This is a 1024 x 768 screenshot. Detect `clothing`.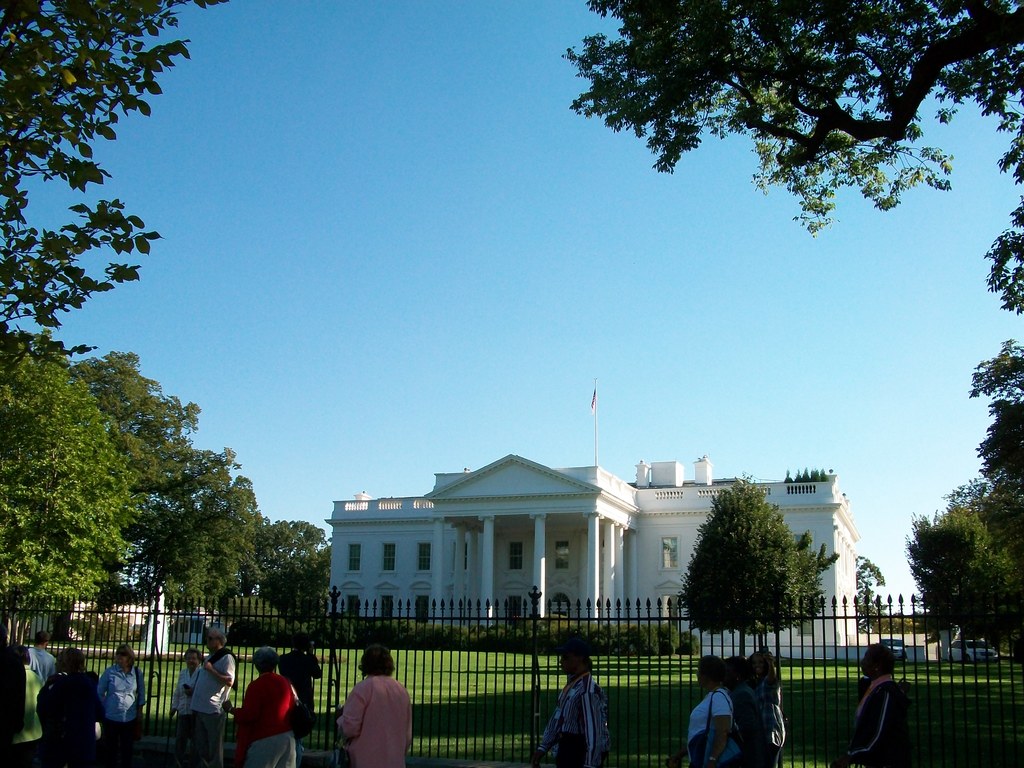
left=0, top=648, right=35, bottom=755.
